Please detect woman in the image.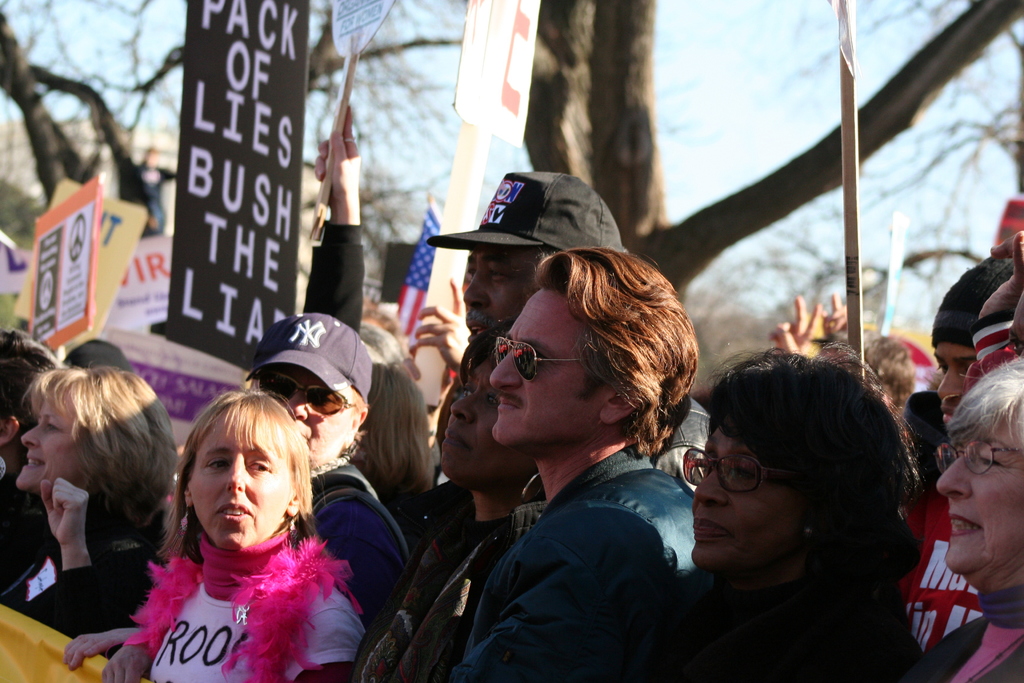
region(244, 310, 413, 642).
